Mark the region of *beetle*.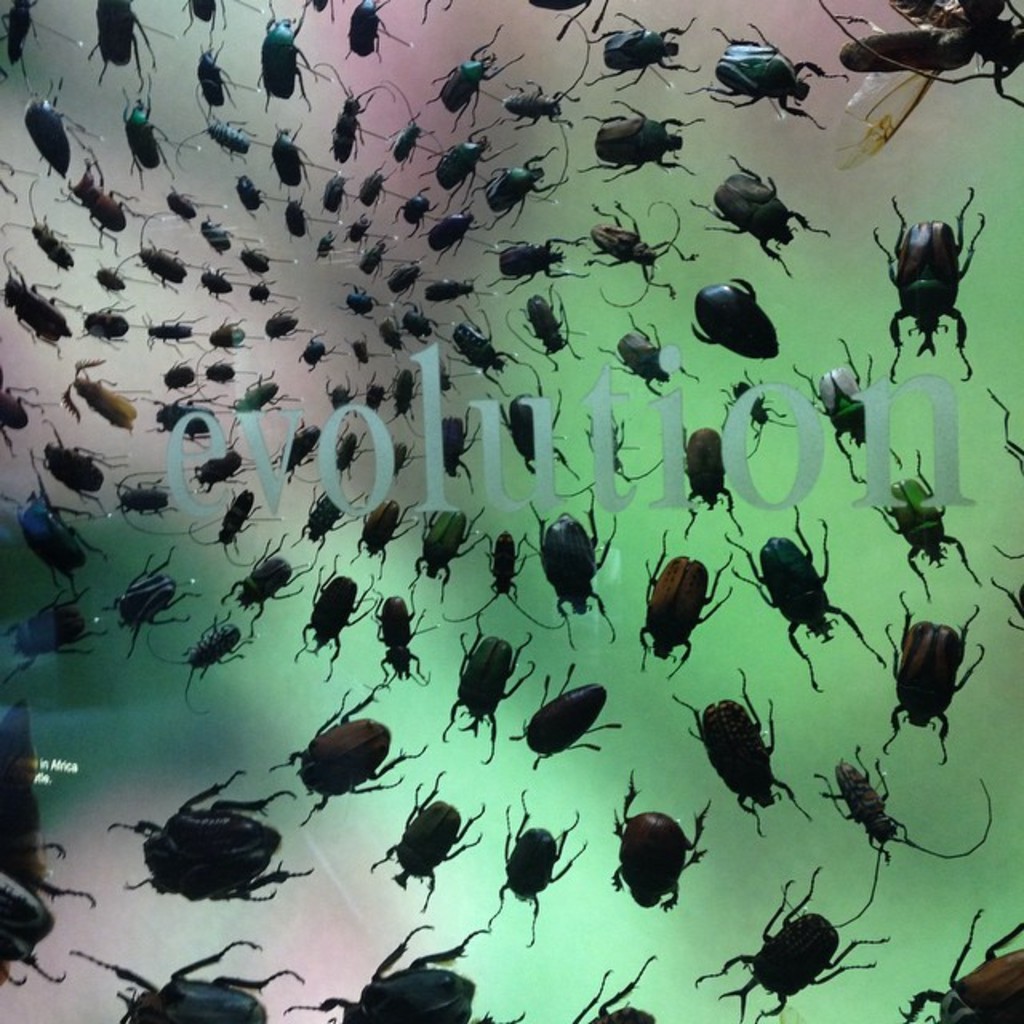
Region: <region>331, 419, 368, 483</region>.
